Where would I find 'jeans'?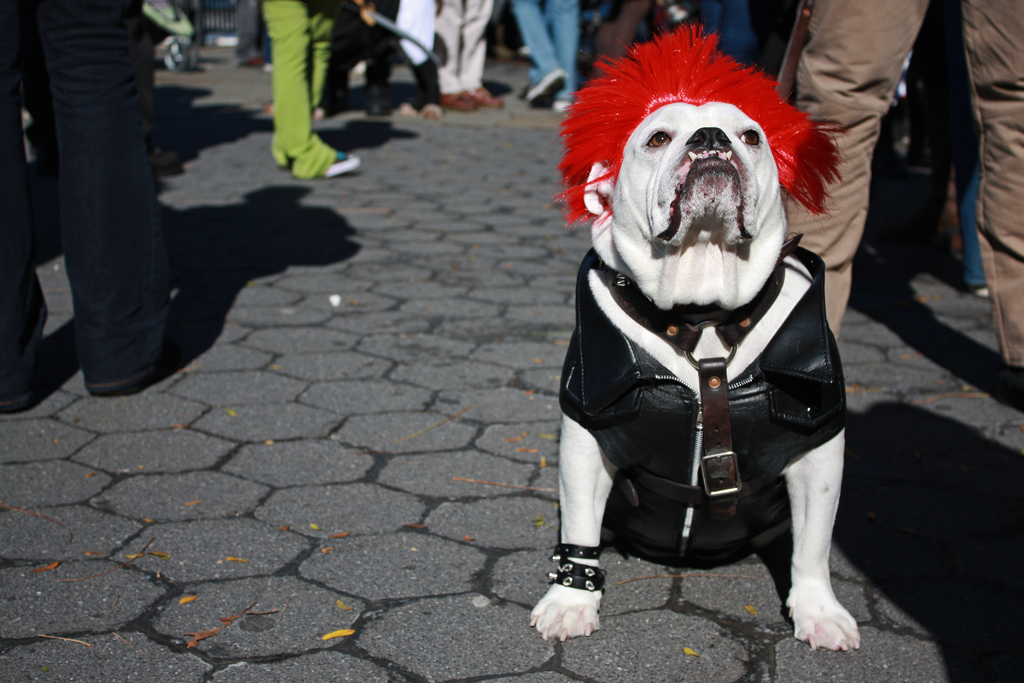
At 893/60/989/284.
